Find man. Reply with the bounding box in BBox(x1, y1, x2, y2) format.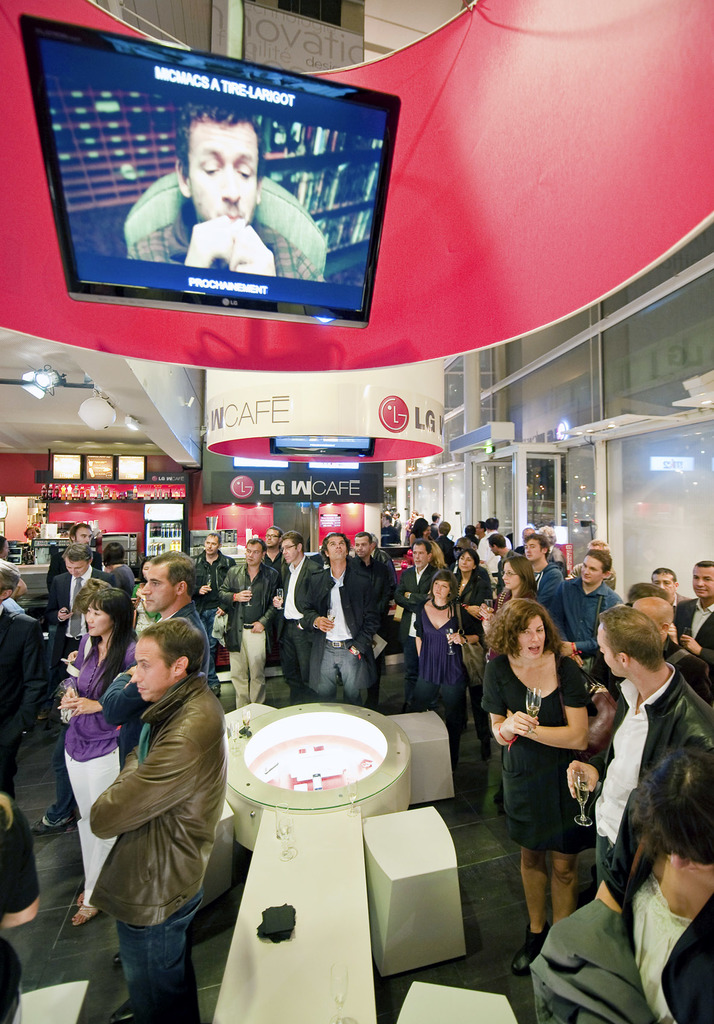
BBox(133, 103, 337, 282).
